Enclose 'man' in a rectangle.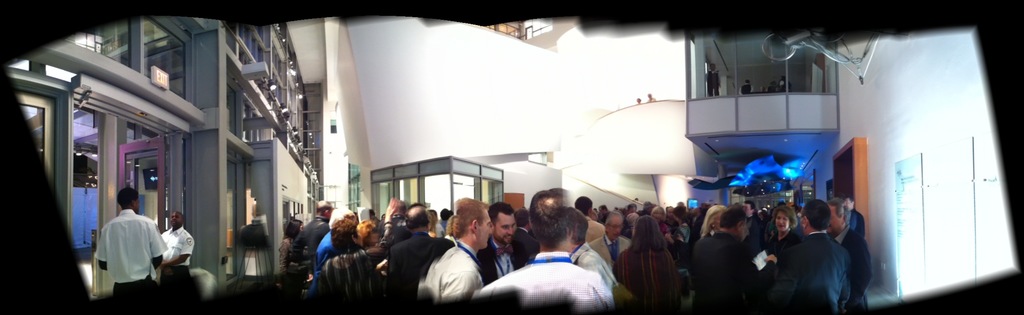
bbox(388, 207, 452, 314).
